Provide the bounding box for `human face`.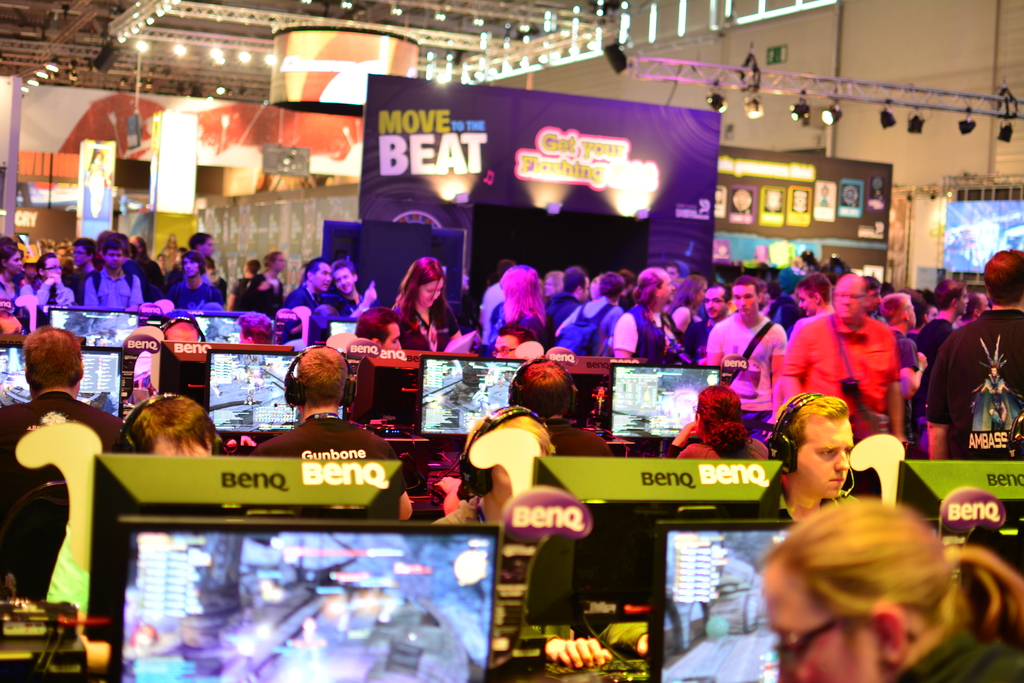
<region>705, 288, 720, 318</region>.
